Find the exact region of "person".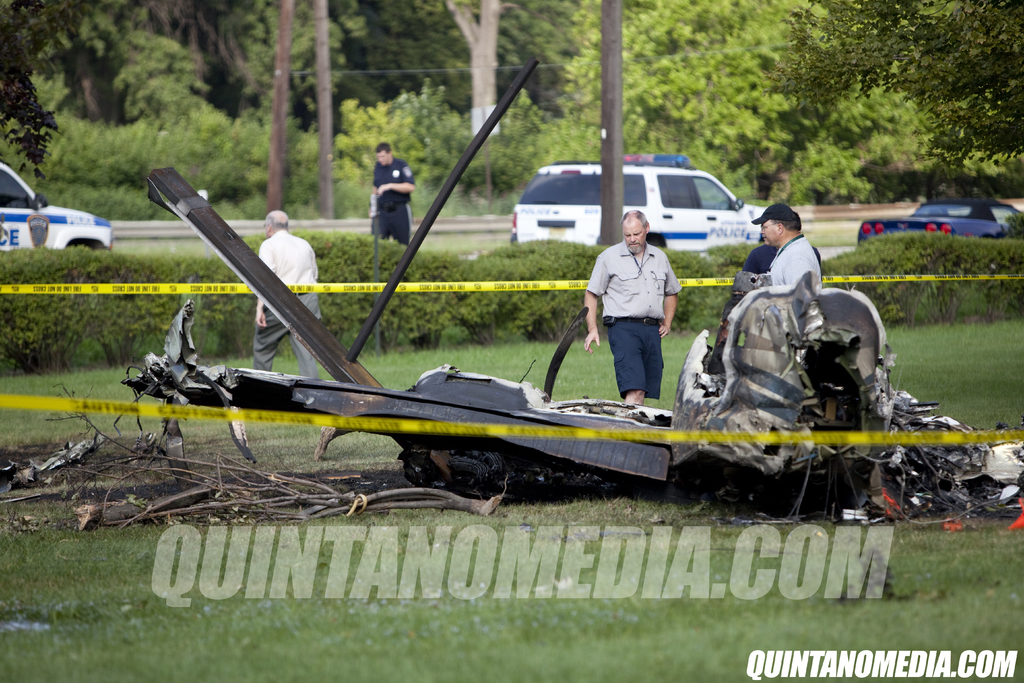
Exact region: select_region(719, 241, 822, 322).
